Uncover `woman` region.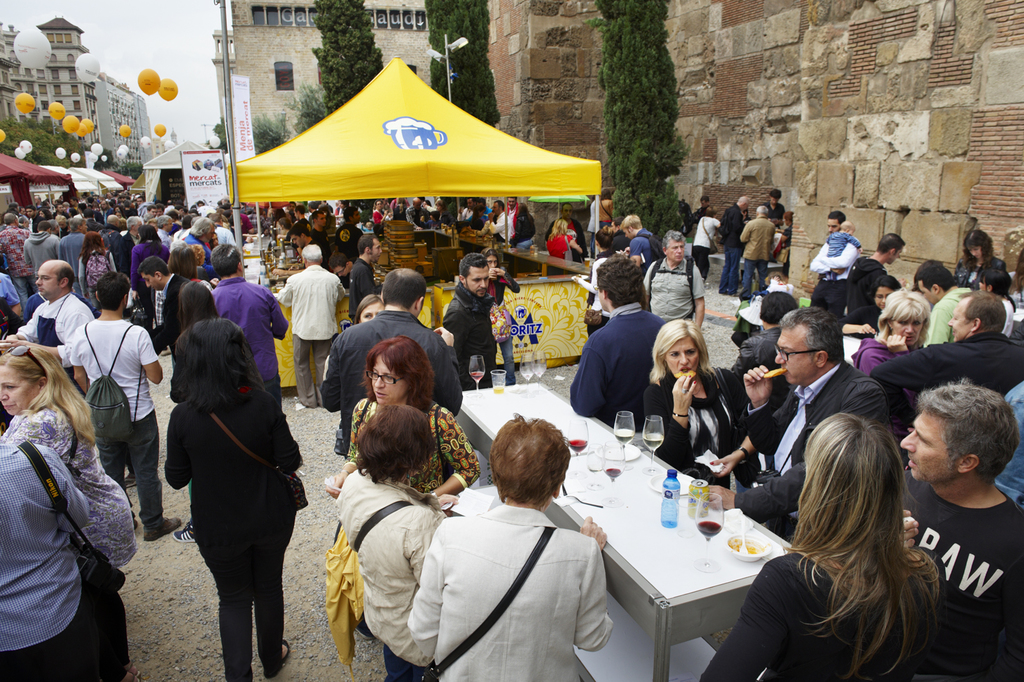
Uncovered: x1=370 y1=196 x2=389 y2=223.
